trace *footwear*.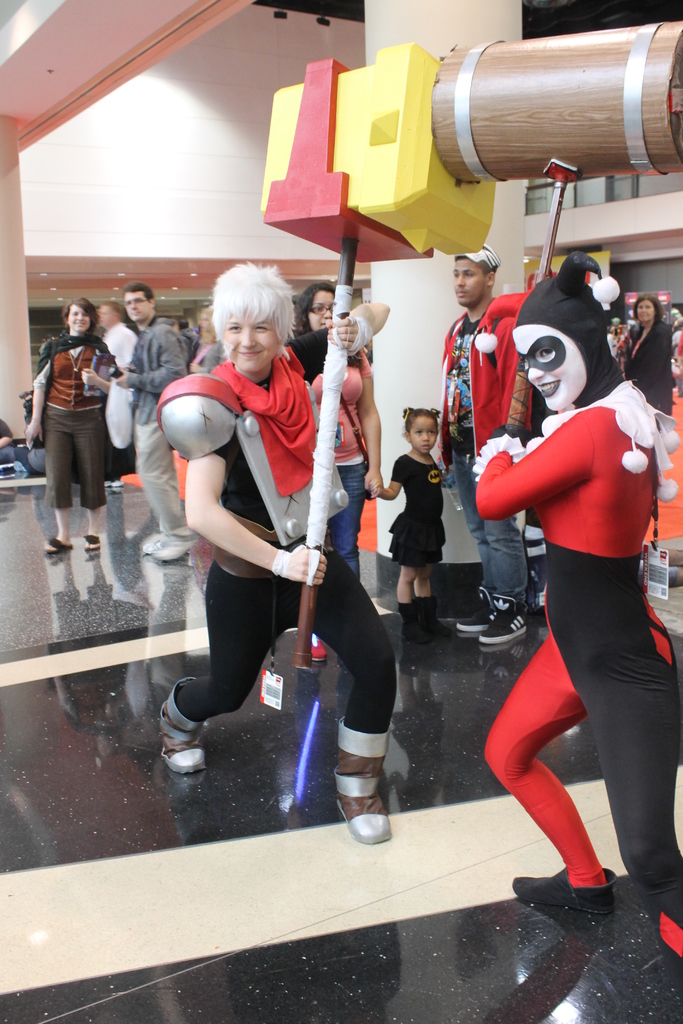
Traced to rect(533, 861, 624, 925).
